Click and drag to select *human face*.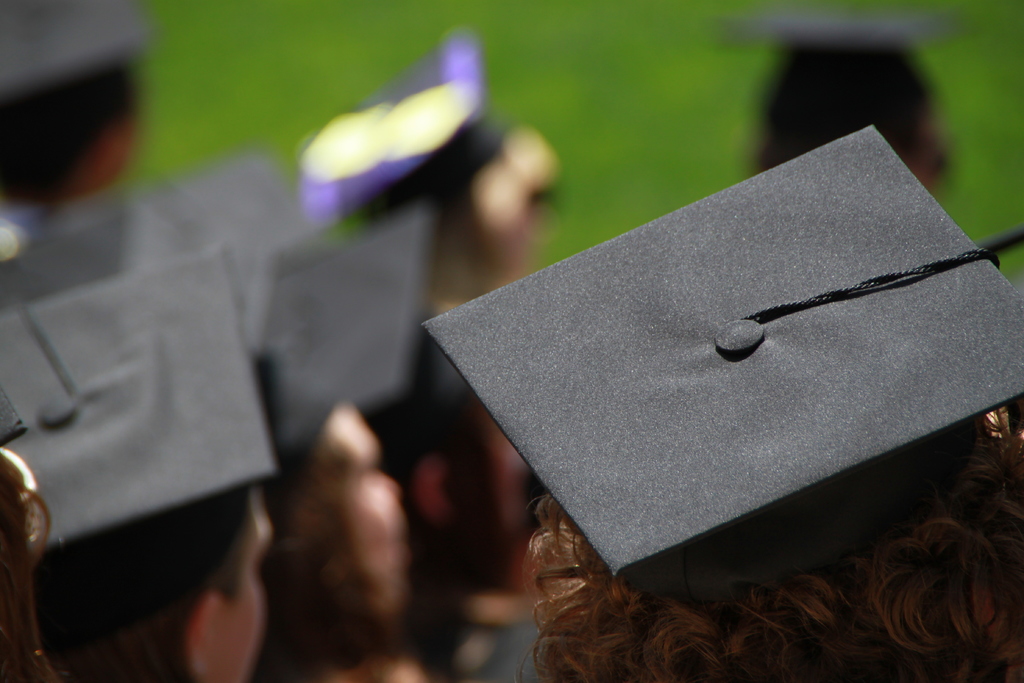
Selection: detection(499, 193, 553, 276).
